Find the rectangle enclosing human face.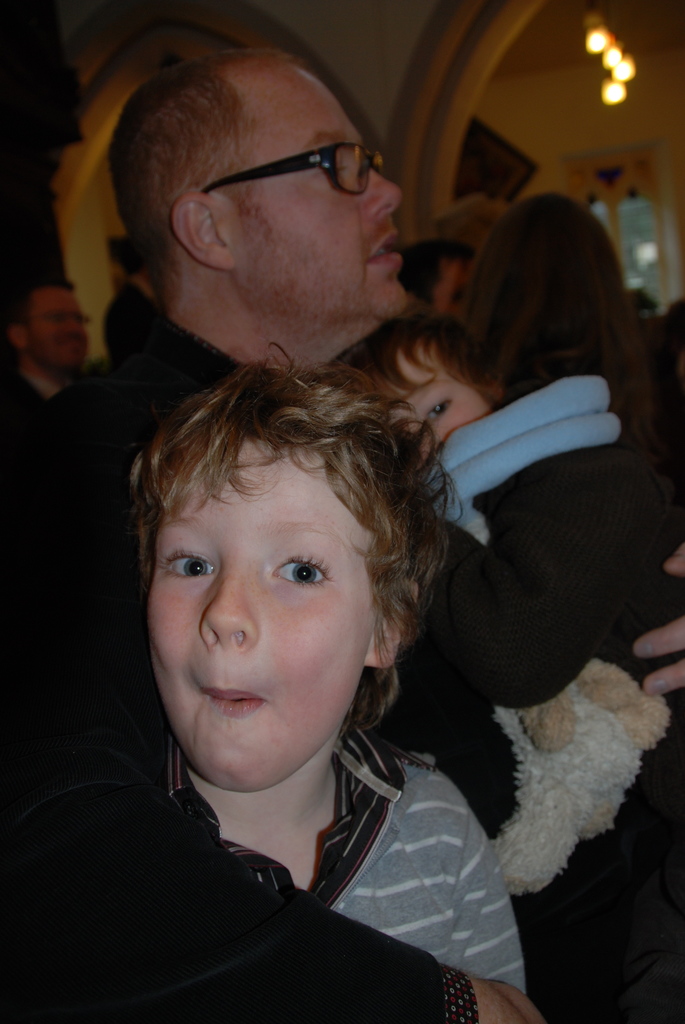
{"x1": 146, "y1": 436, "x2": 375, "y2": 791}.
